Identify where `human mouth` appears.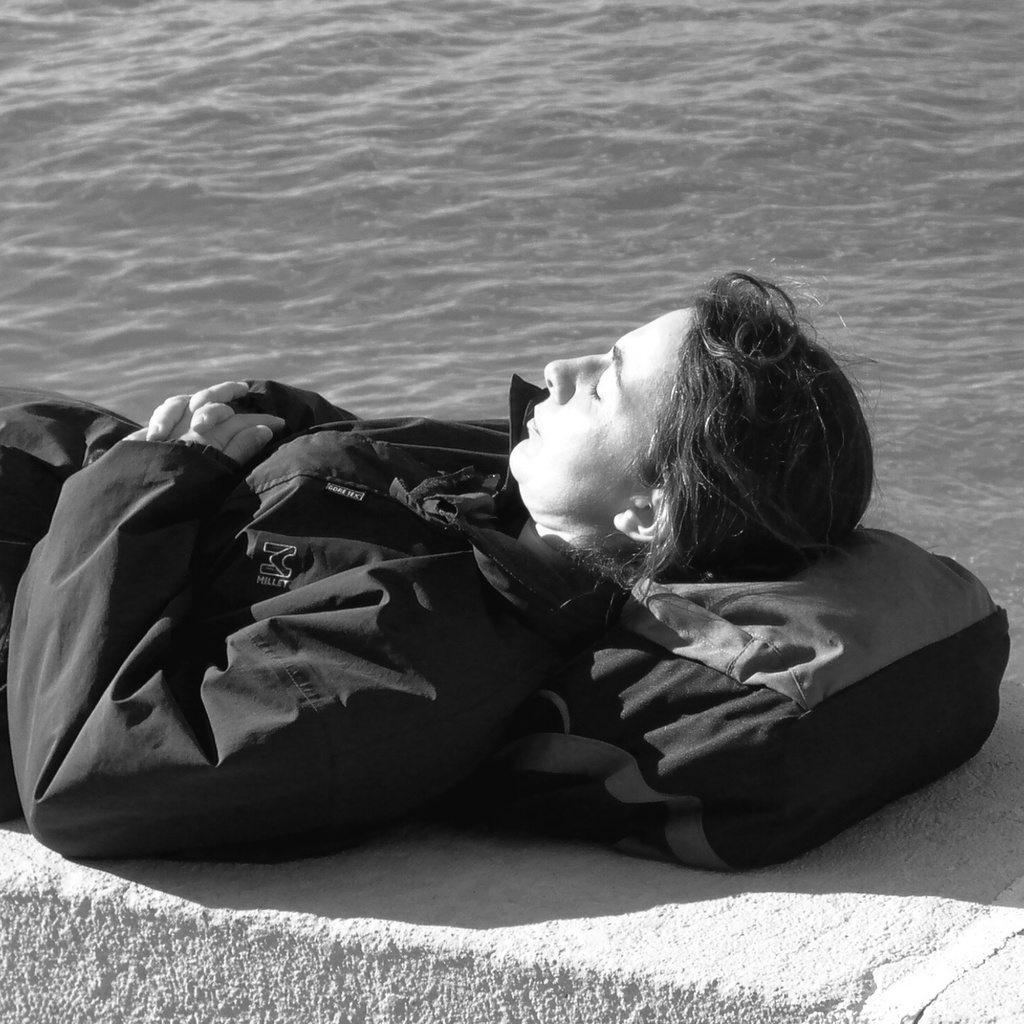
Appears at pyautogui.locateOnScreen(519, 397, 544, 439).
